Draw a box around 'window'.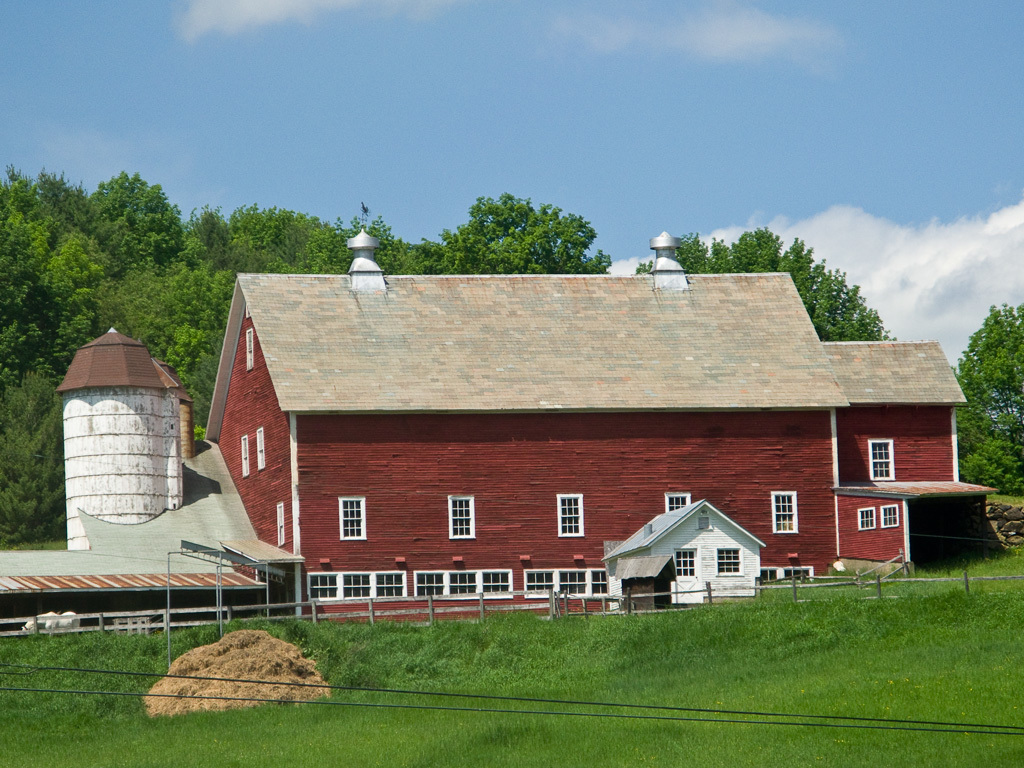
[left=276, top=502, right=288, bottom=548].
